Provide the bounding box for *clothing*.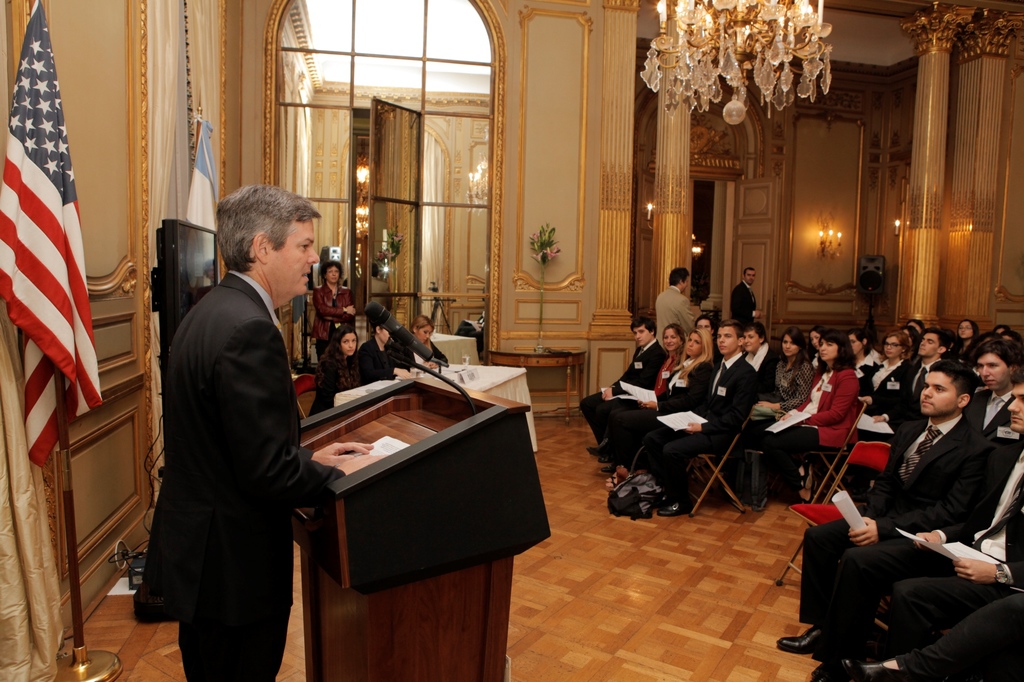
x1=307, y1=281, x2=358, y2=379.
